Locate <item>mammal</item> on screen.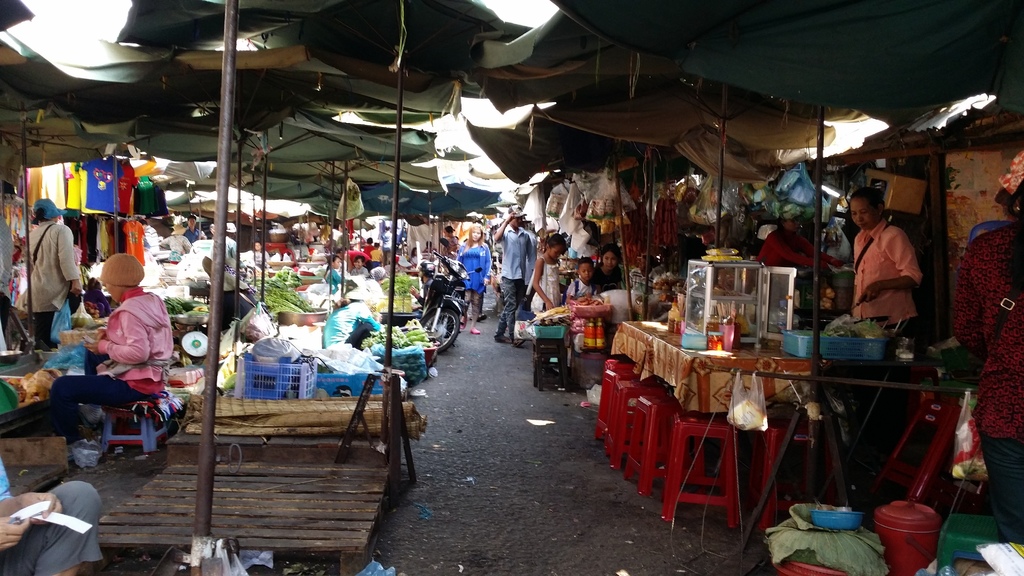
On screen at (left=413, top=259, right=431, bottom=315).
